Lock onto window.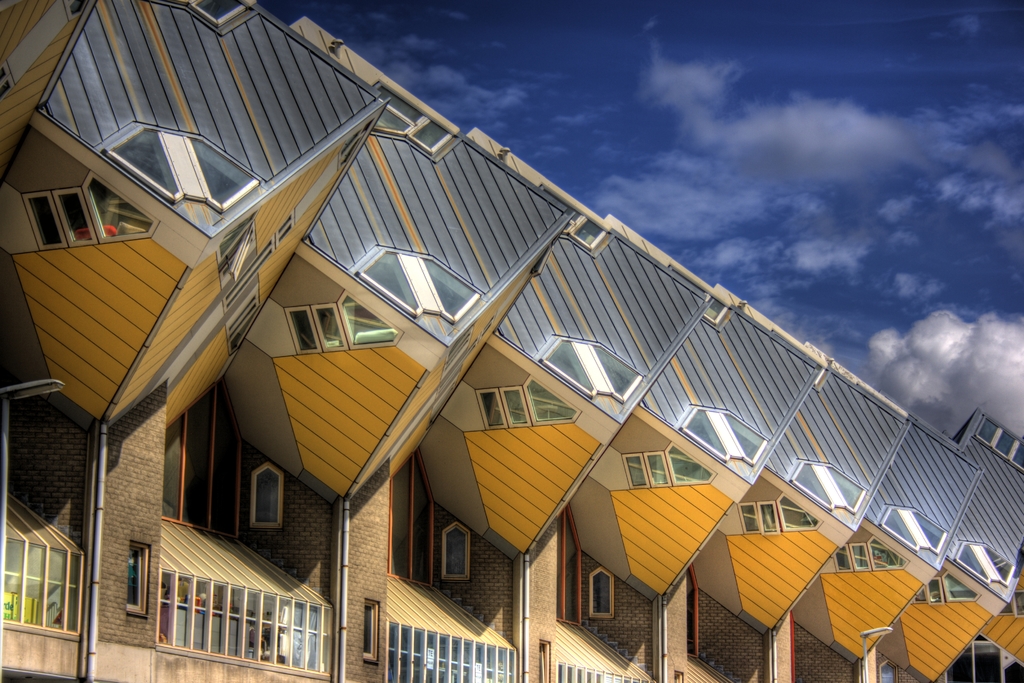
Locked: <bbox>908, 572, 983, 609</bbox>.
